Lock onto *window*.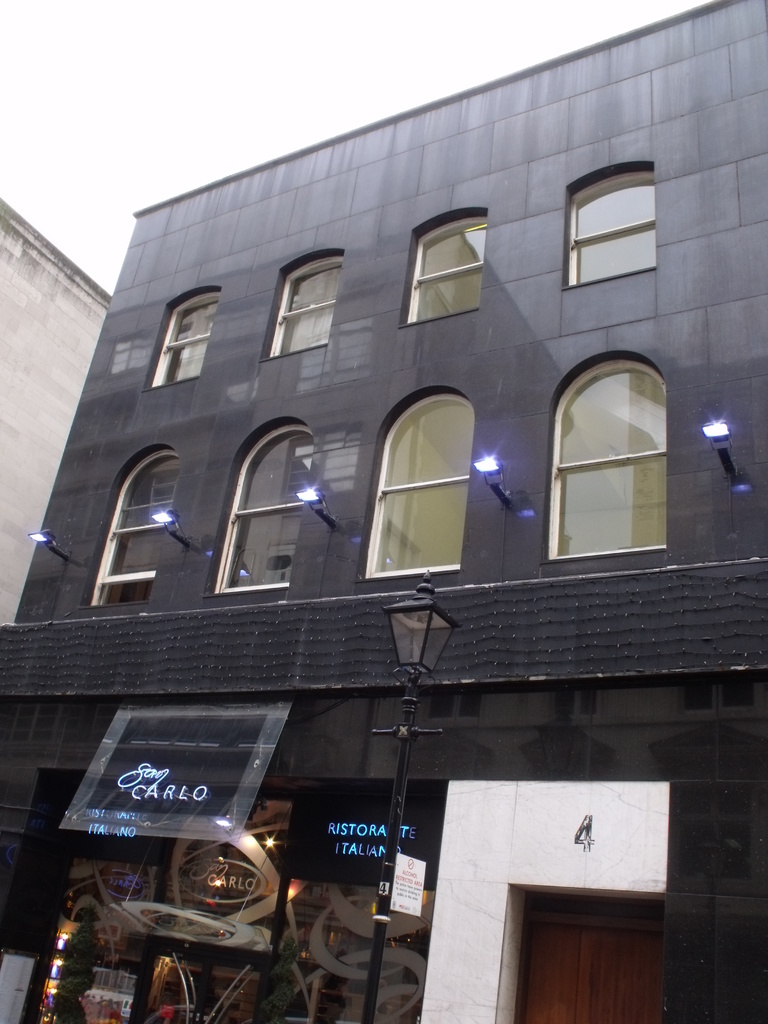
Locked: BBox(256, 249, 345, 362).
